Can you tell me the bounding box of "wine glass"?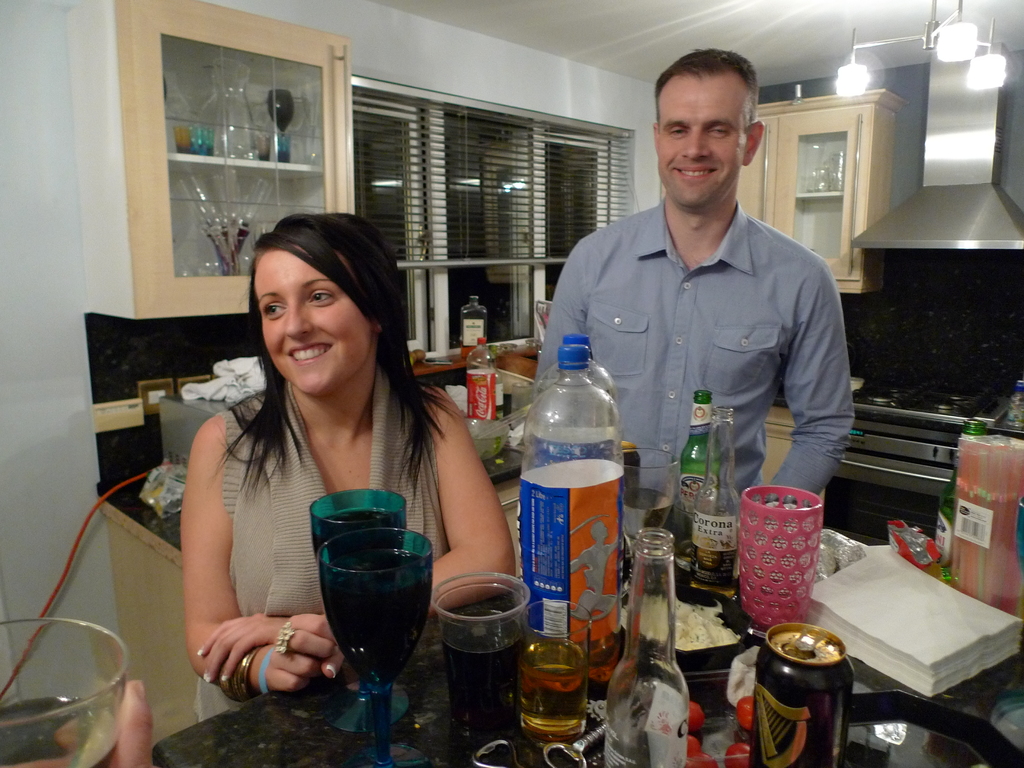
left=320, top=525, right=434, bottom=767.
